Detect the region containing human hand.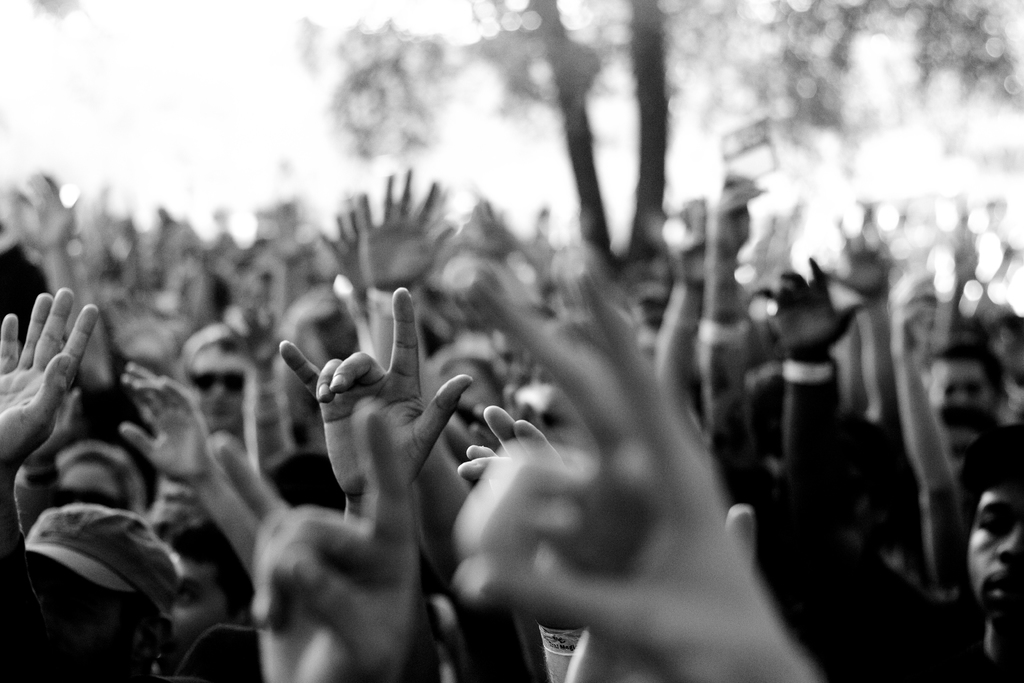
pyautogui.locateOnScreen(51, 389, 83, 432).
